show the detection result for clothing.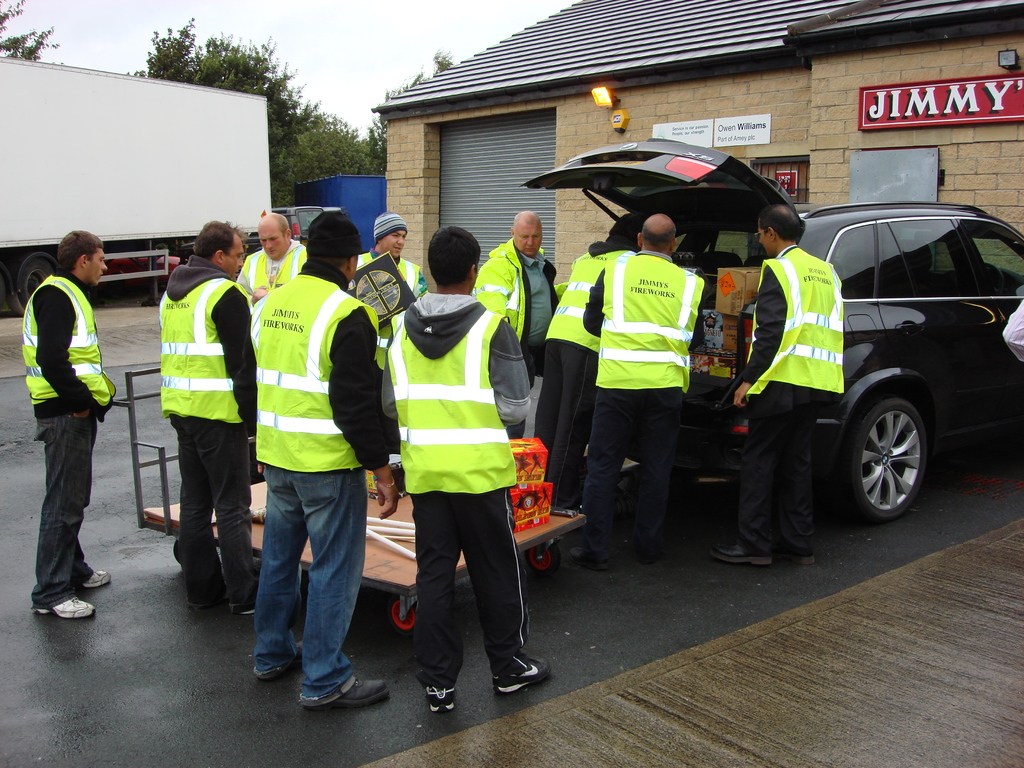
(484, 234, 577, 371).
